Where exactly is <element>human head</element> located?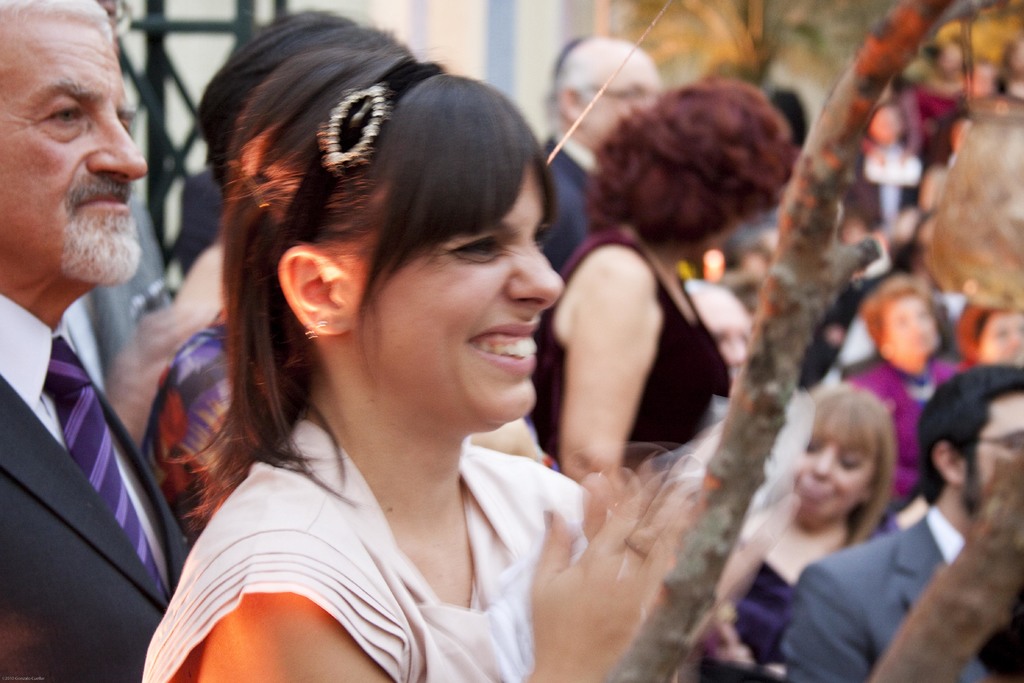
Its bounding box is <box>217,39,557,426</box>.
